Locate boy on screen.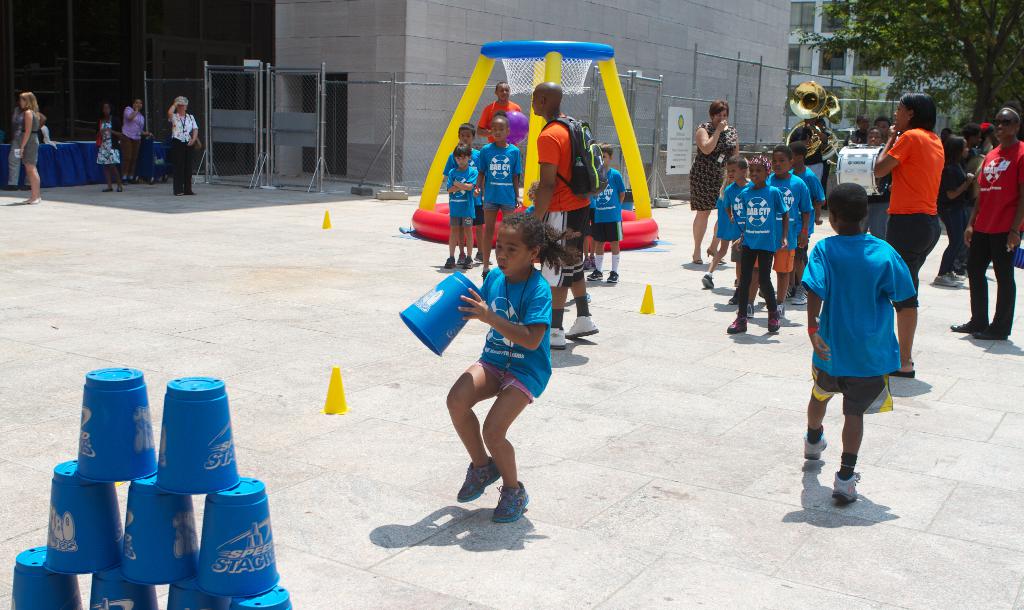
On screen at rect(801, 181, 921, 496).
